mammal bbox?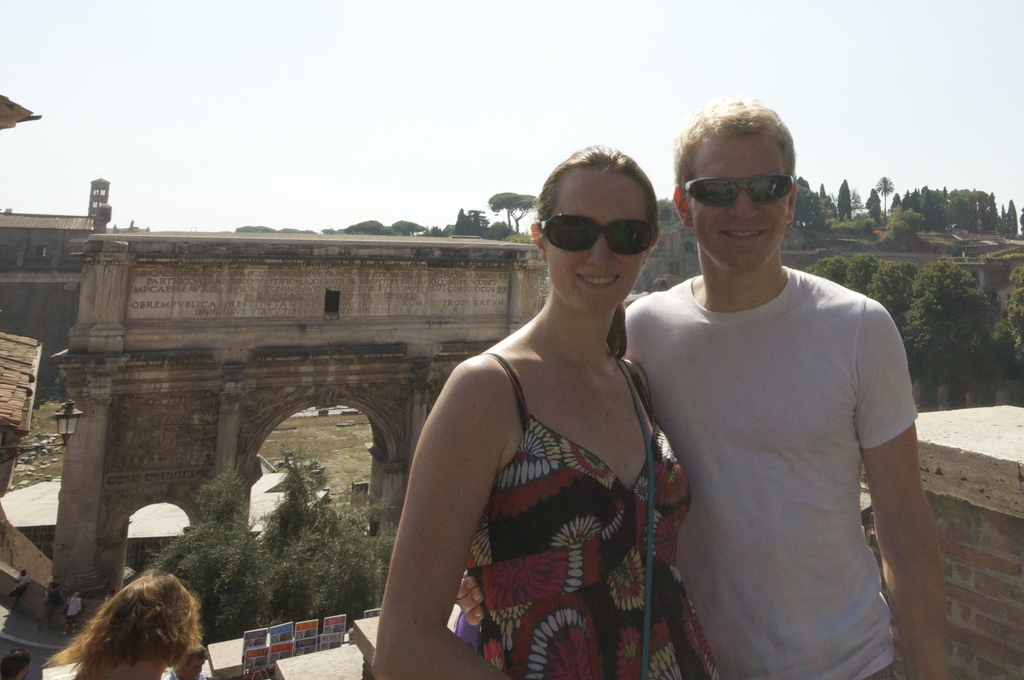
(49, 569, 206, 679)
